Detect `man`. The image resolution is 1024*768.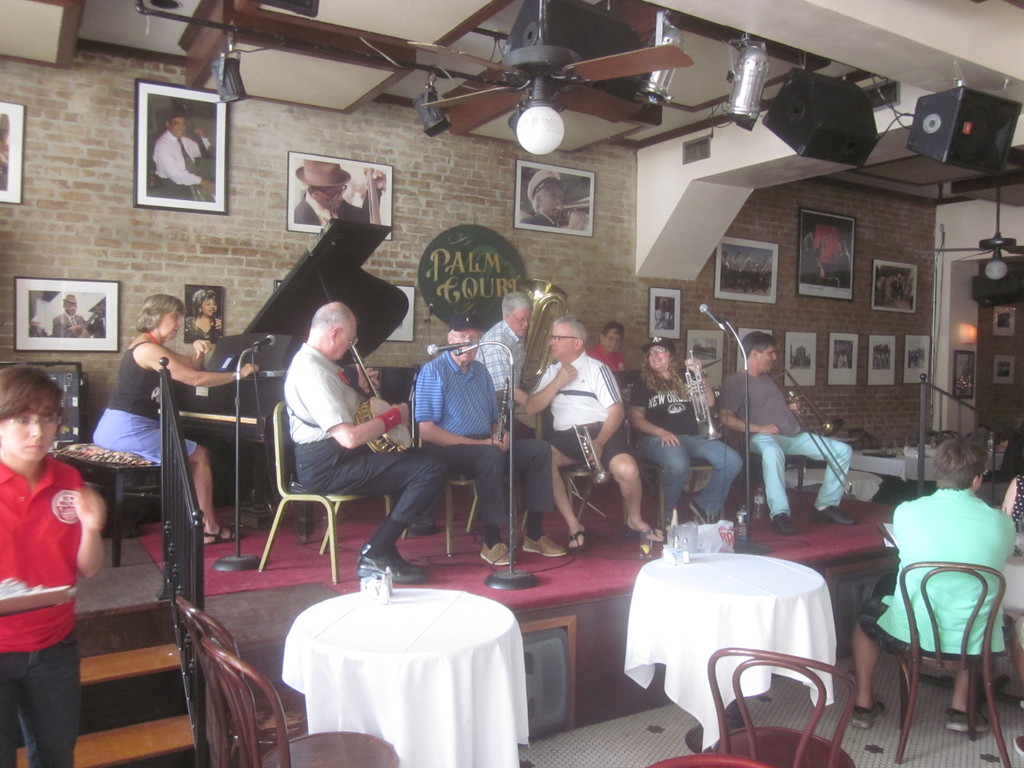
locate(292, 161, 385, 225).
